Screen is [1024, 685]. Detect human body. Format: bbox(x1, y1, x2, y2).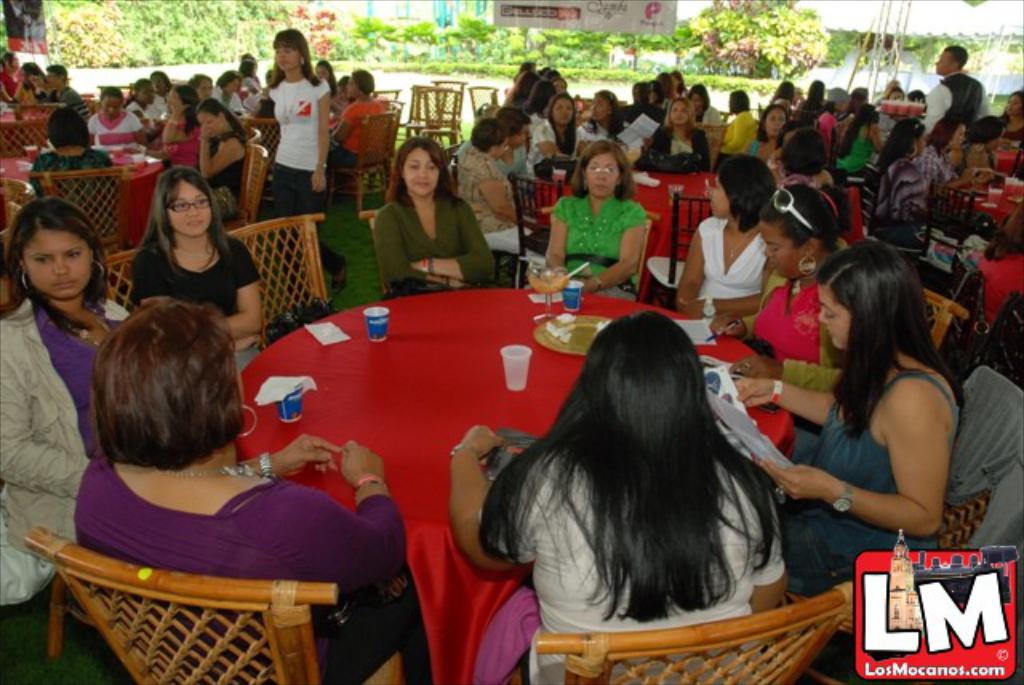
bbox(0, 51, 21, 107).
